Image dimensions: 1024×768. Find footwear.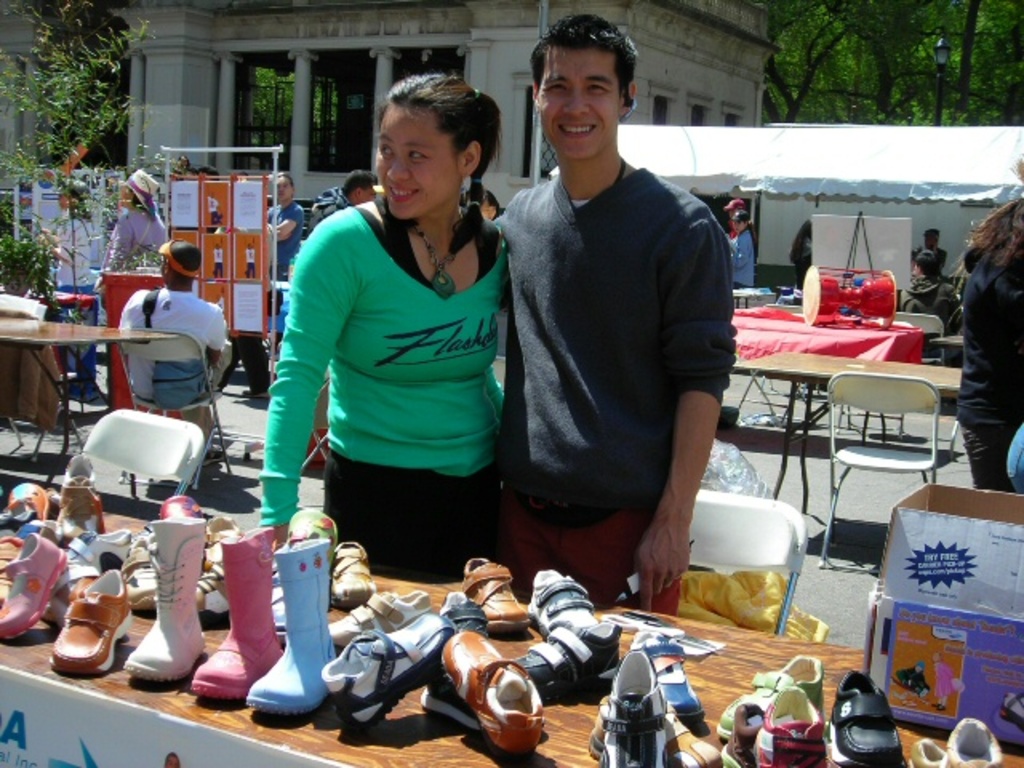
region(437, 629, 557, 765).
